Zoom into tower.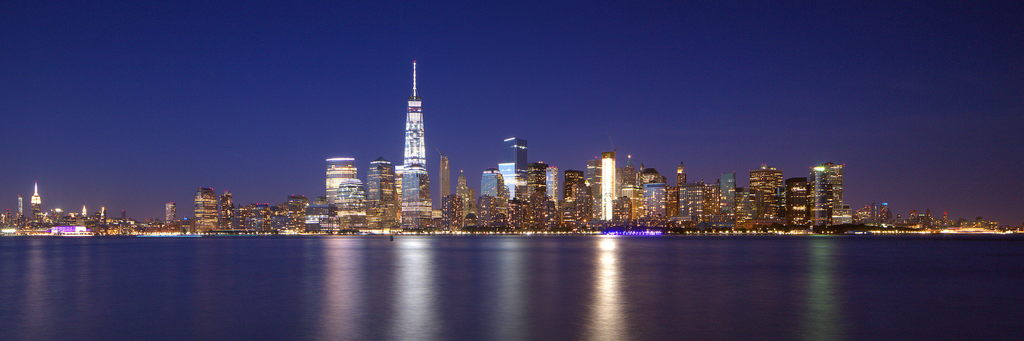
Zoom target: box(717, 175, 735, 228).
